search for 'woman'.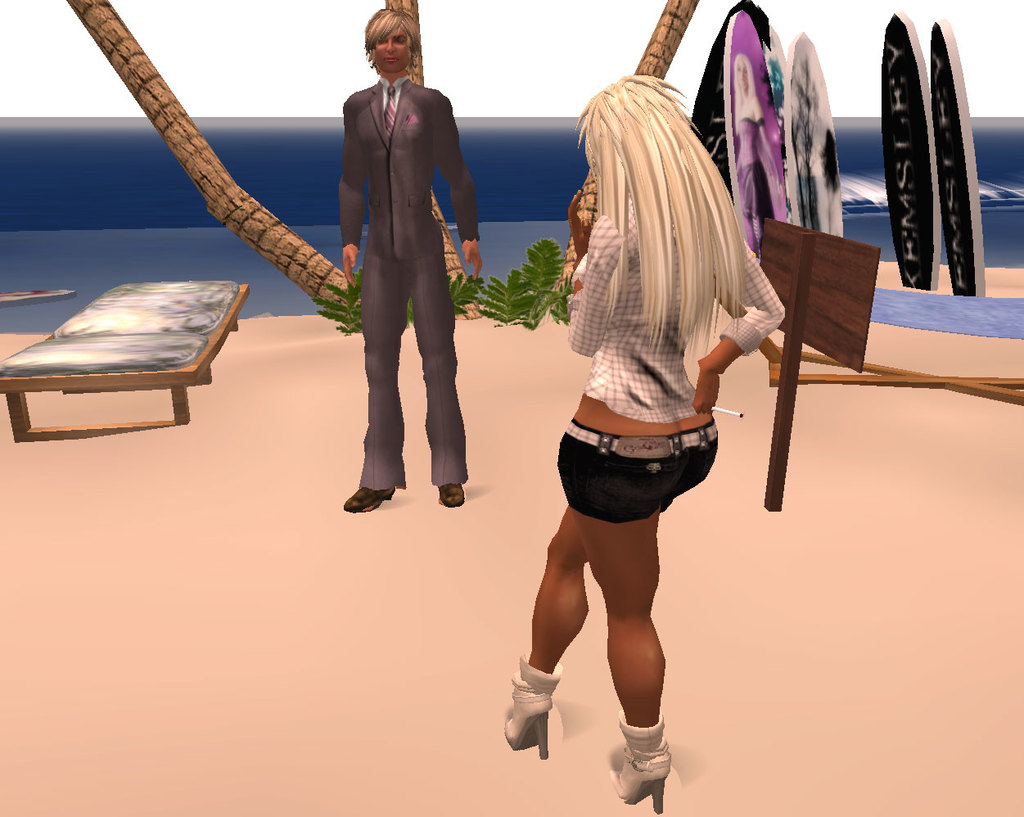
Found at [495,78,753,796].
